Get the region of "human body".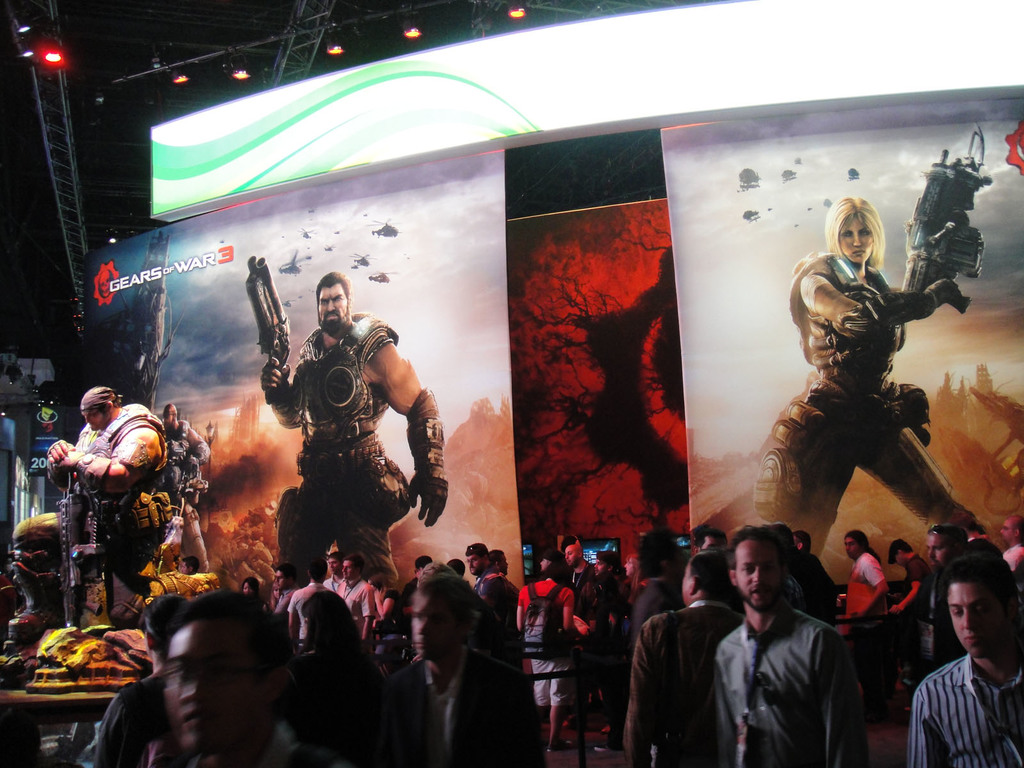
886, 550, 941, 641.
